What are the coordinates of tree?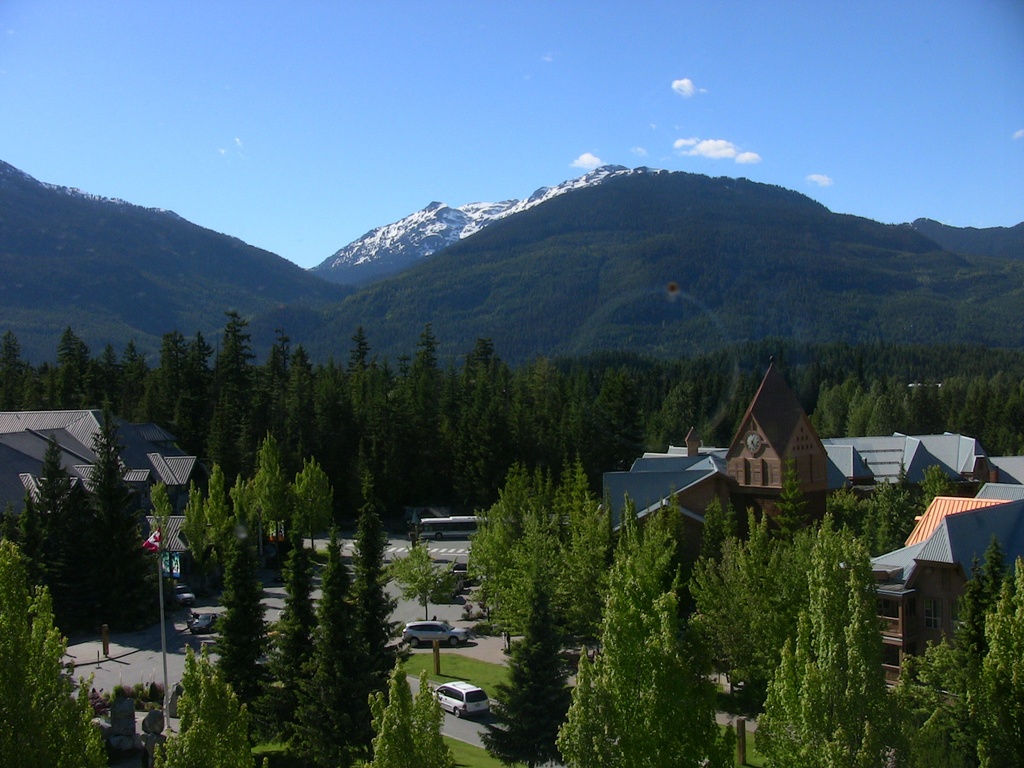
{"left": 148, "top": 638, "right": 255, "bottom": 767}.
